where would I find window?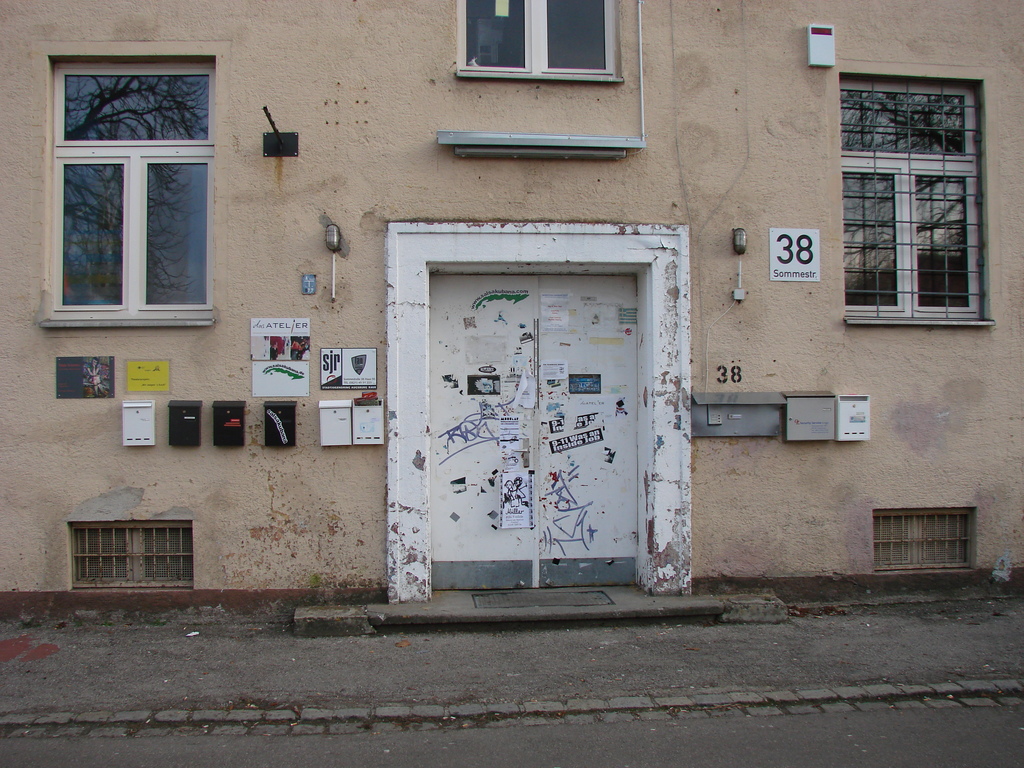
At locate(48, 60, 216, 314).
